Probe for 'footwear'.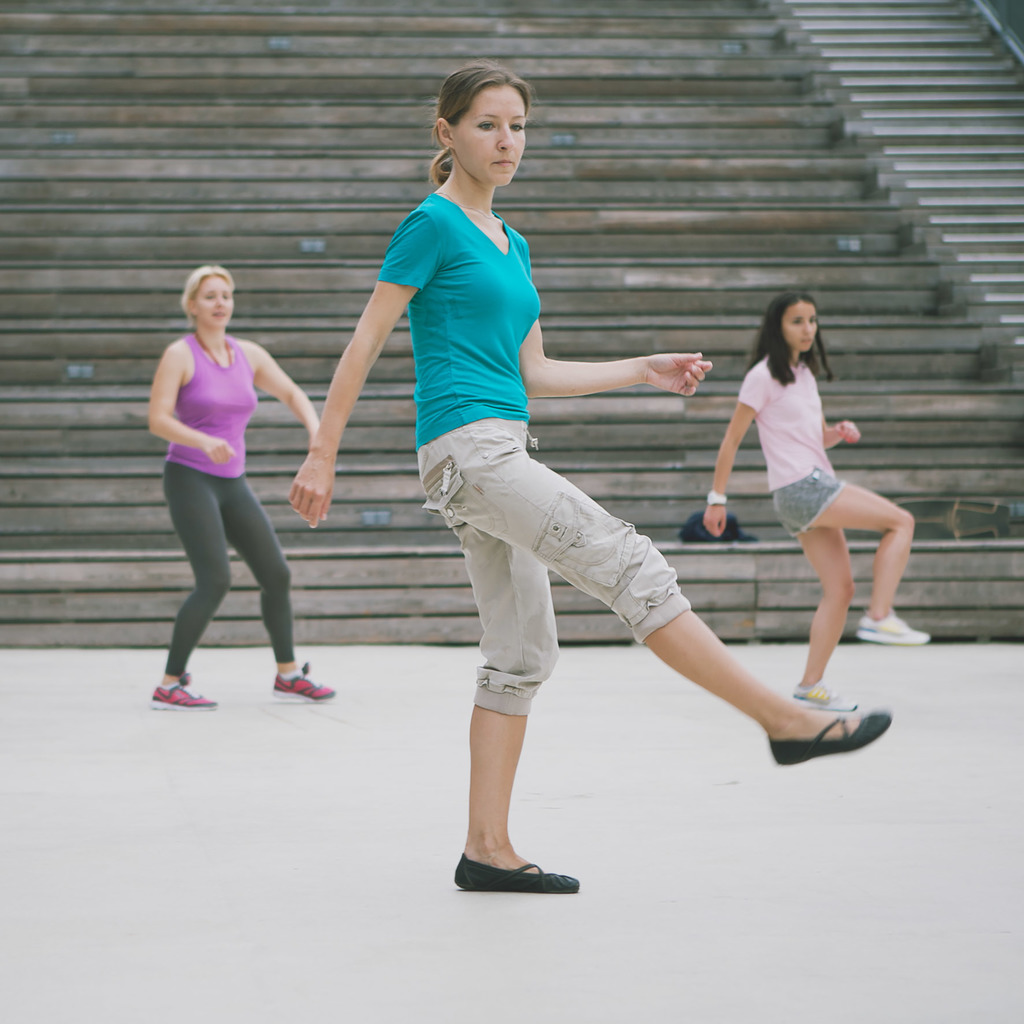
Probe result: box=[764, 707, 888, 763].
